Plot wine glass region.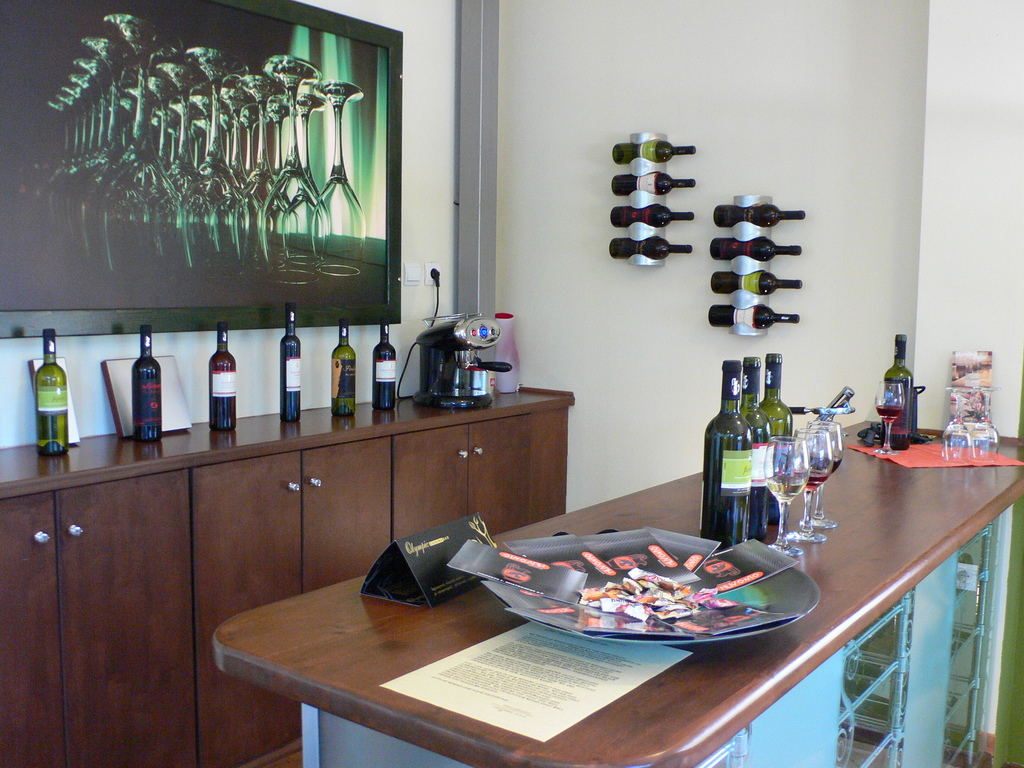
Plotted at (766, 436, 810, 555).
